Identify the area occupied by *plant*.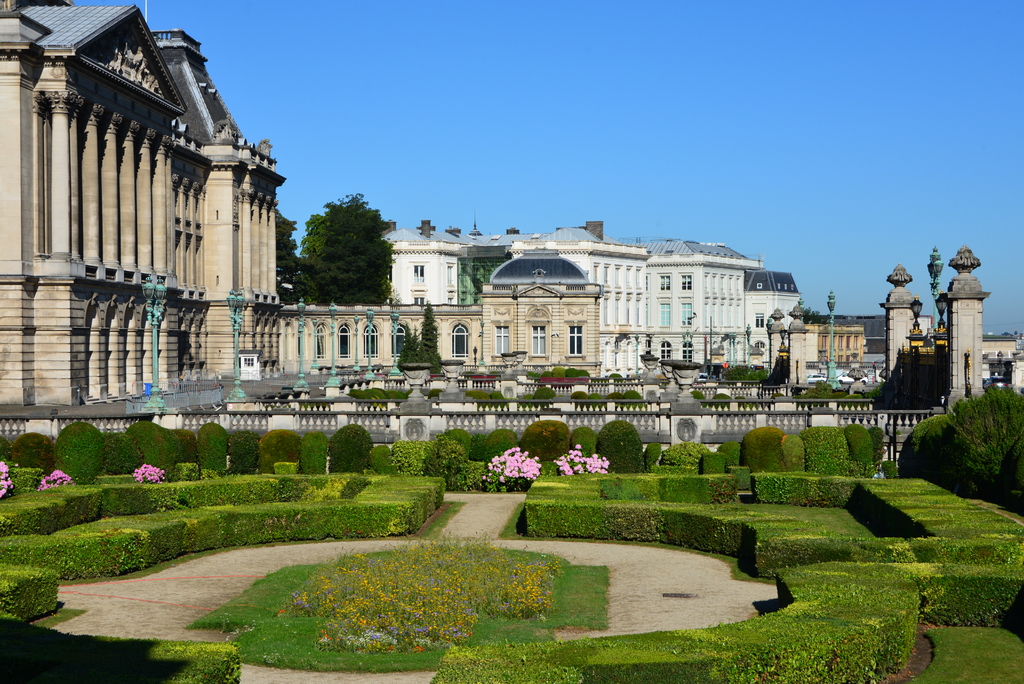
Area: [left=0, top=456, right=13, bottom=503].
